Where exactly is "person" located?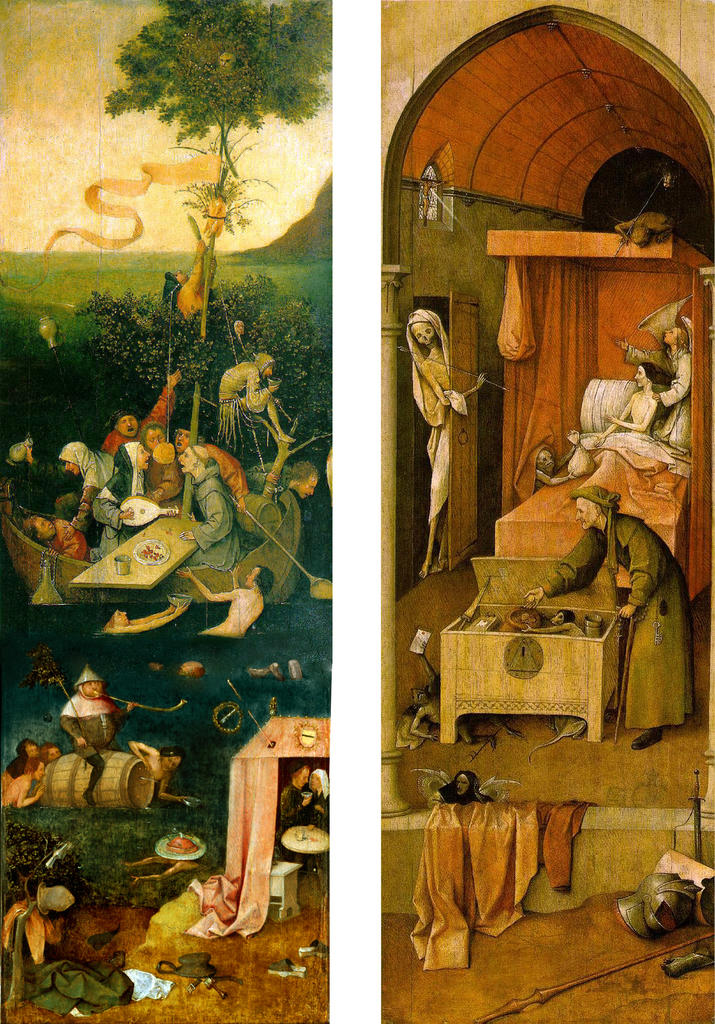
Its bounding box is {"left": 127, "top": 740, "right": 186, "bottom": 805}.
